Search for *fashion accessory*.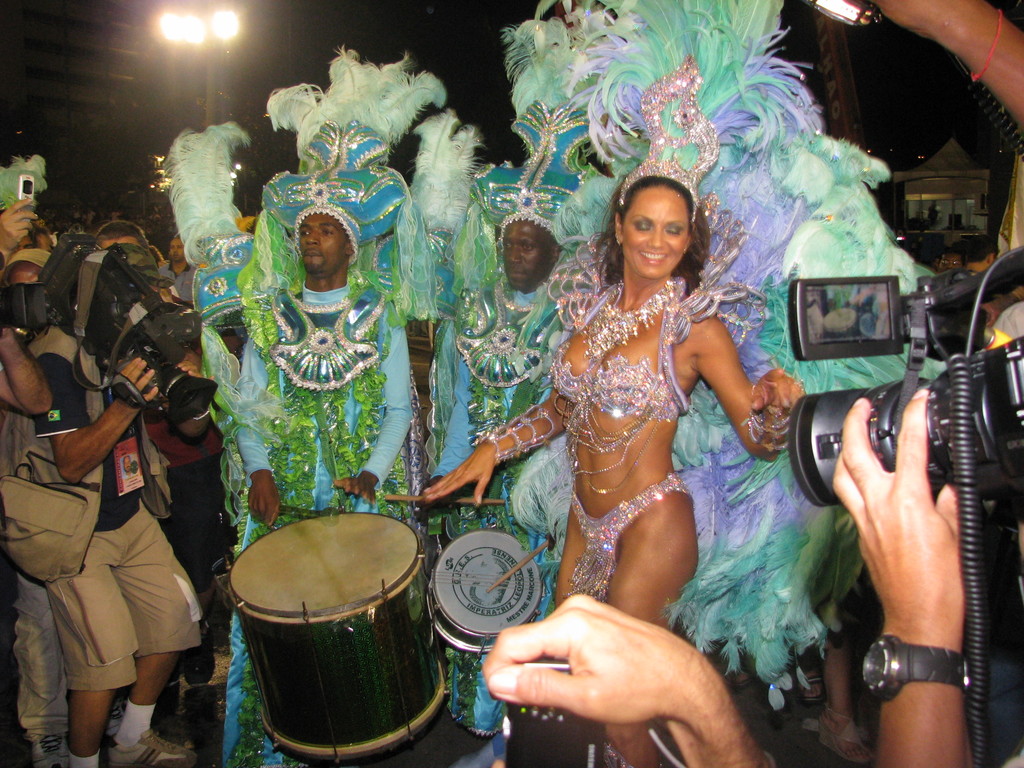
Found at [740, 376, 806, 456].
